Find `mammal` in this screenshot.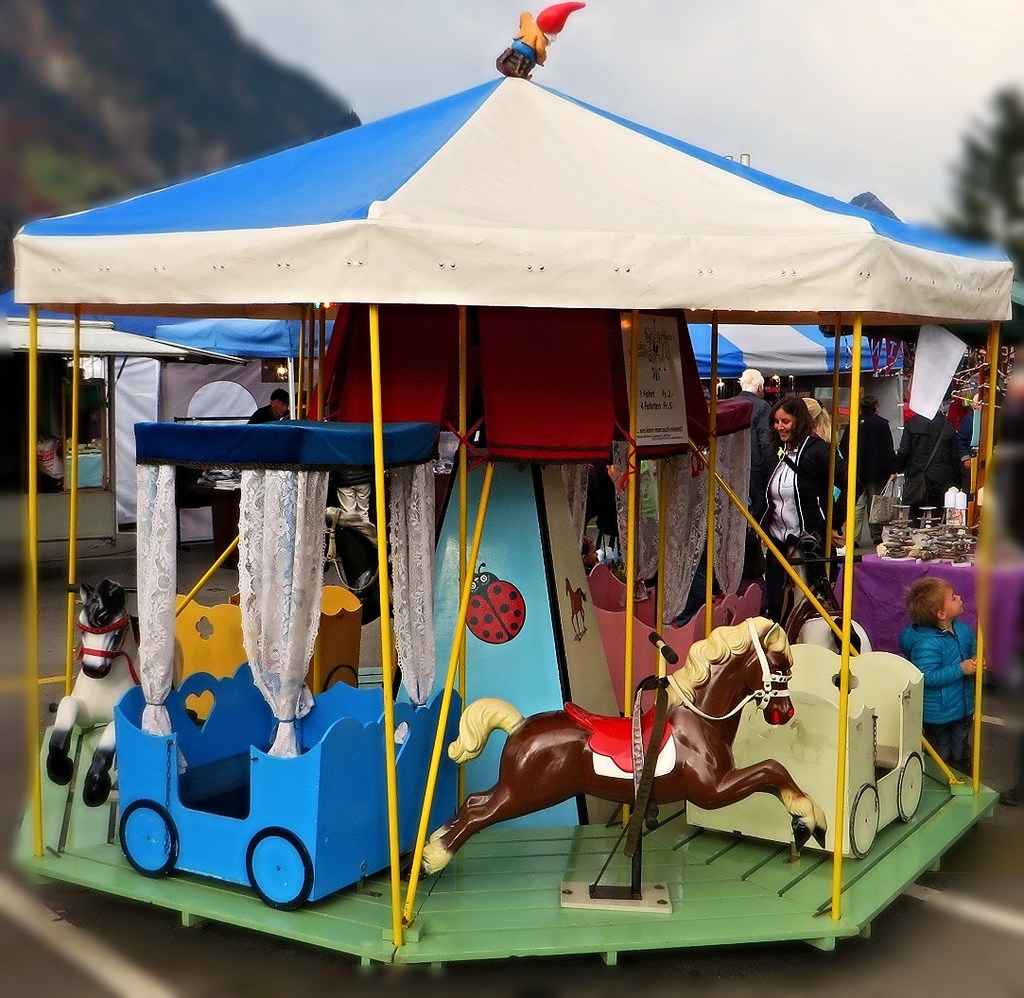
The bounding box for `mammal` is select_region(246, 385, 294, 426).
